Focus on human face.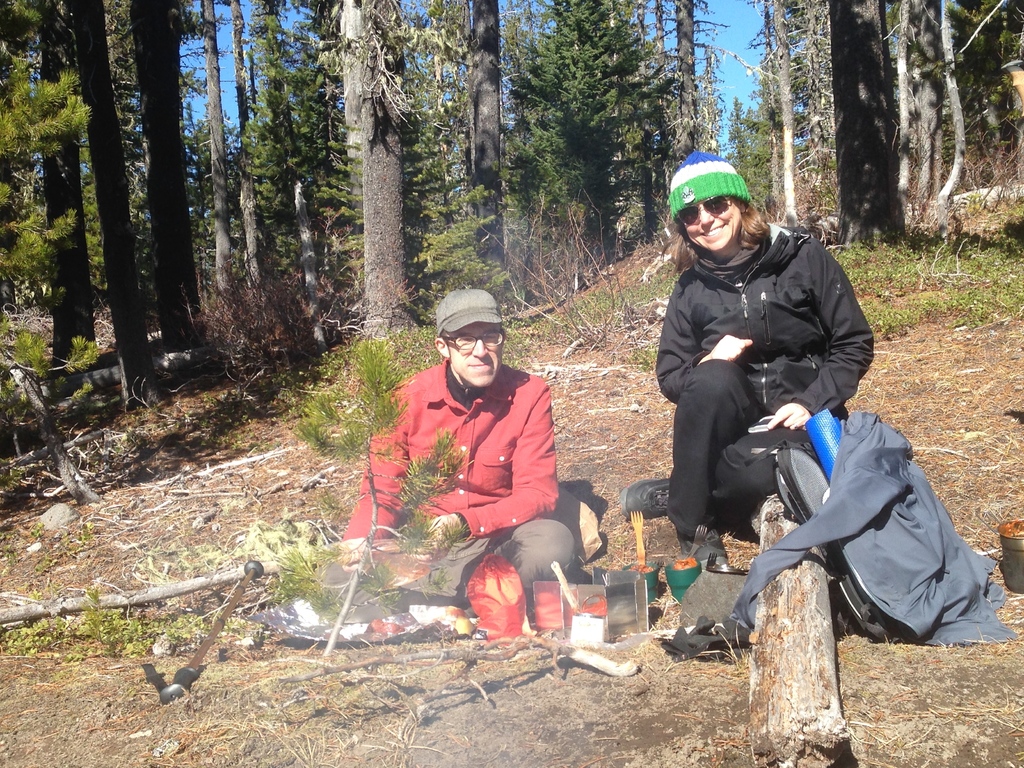
Focused at x1=677 y1=199 x2=741 y2=250.
